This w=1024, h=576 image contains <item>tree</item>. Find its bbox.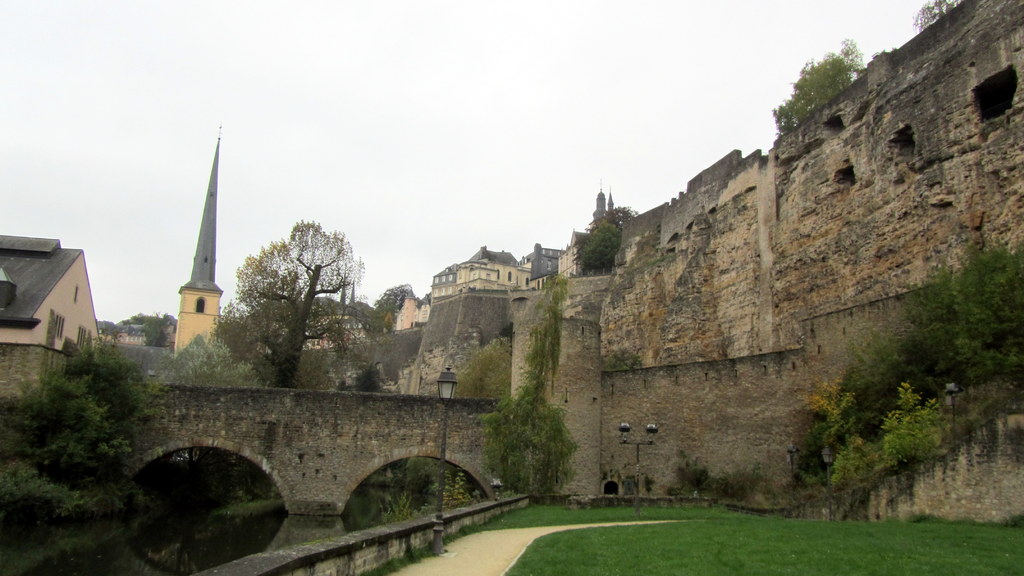
(x1=367, y1=284, x2=424, y2=339).
